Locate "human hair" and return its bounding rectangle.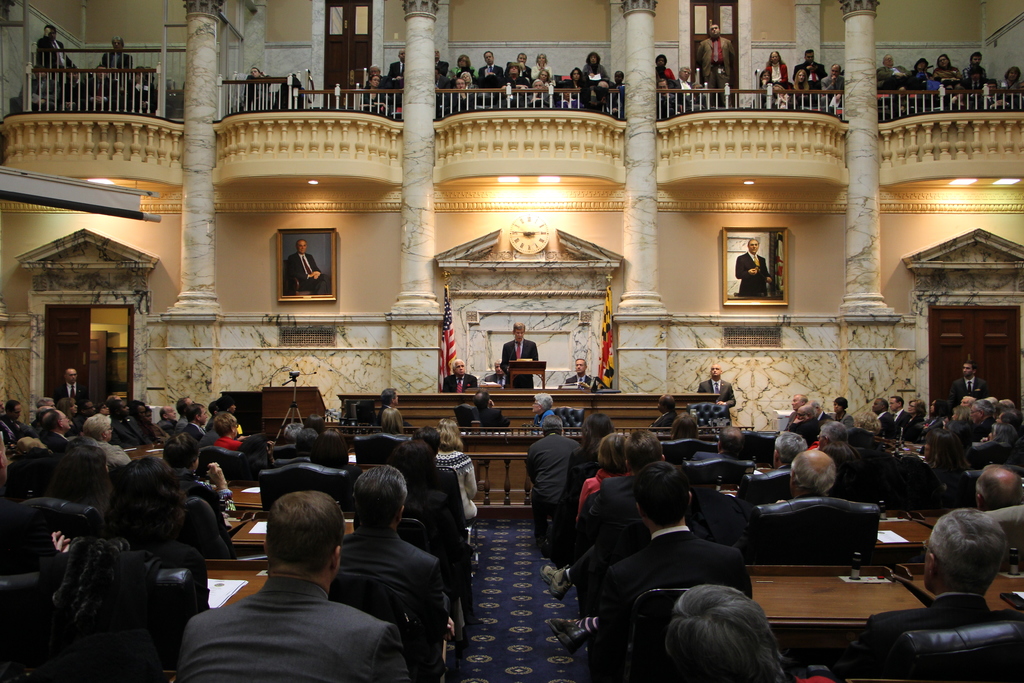
select_region(673, 411, 701, 437).
